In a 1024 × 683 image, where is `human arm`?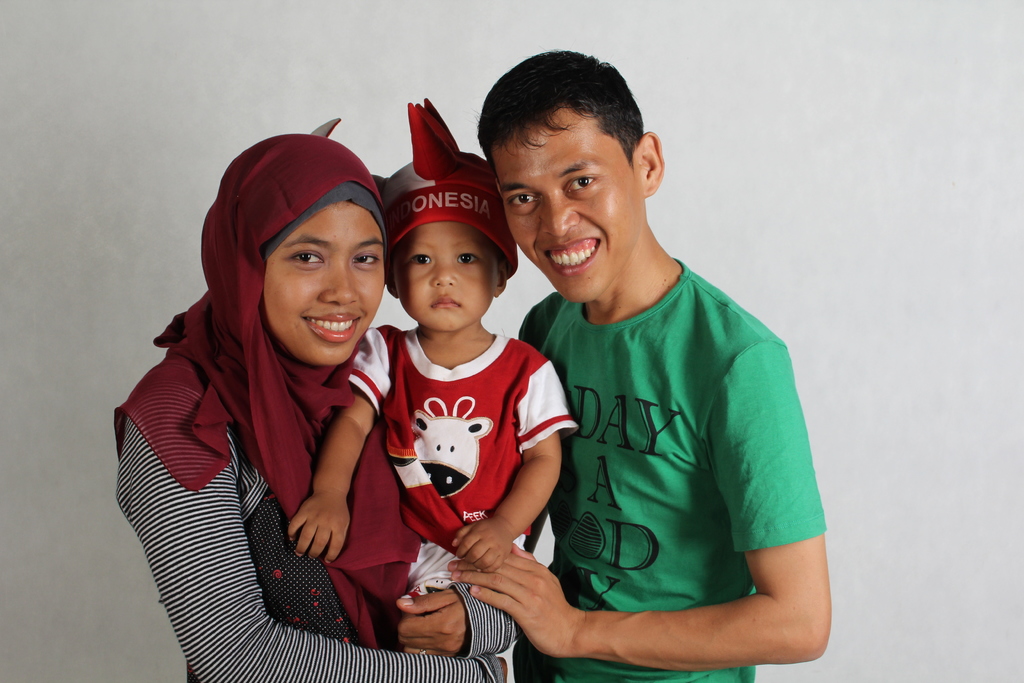
pyautogui.locateOnScreen(401, 569, 515, 663).
